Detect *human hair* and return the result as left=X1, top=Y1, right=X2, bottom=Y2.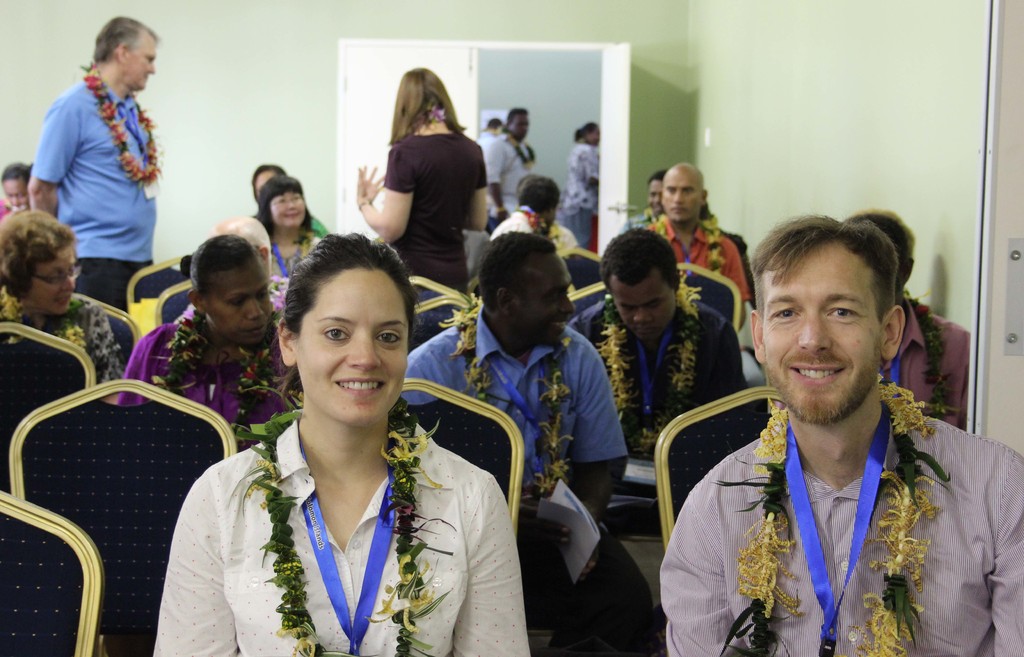
left=518, top=175, right=561, bottom=215.
